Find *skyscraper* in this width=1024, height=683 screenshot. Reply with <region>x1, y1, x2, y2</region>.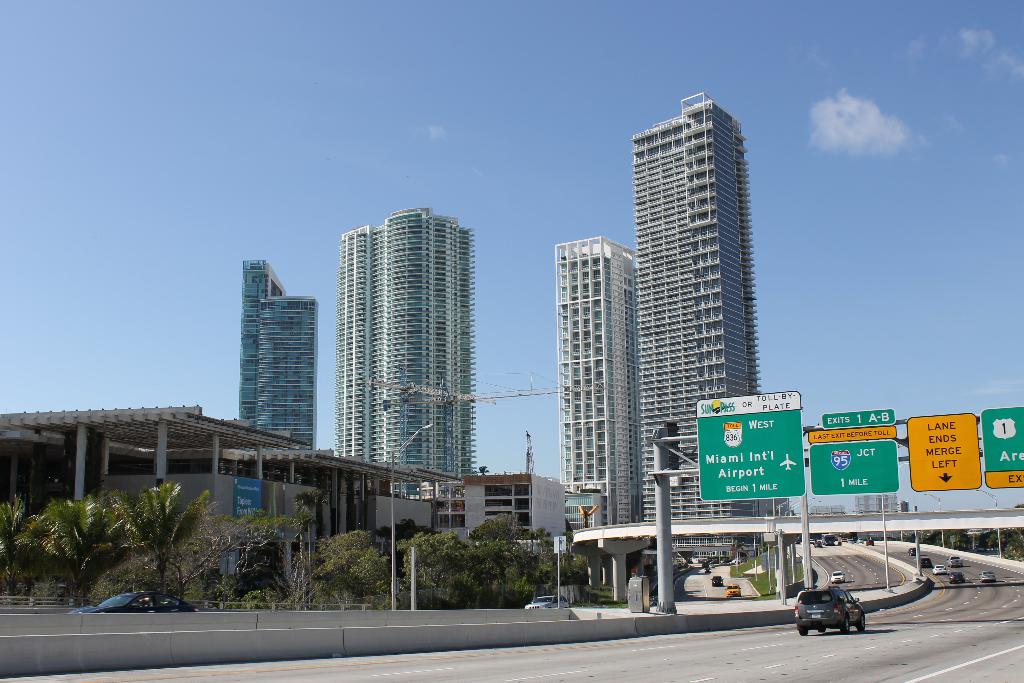
<region>548, 231, 638, 523</region>.
